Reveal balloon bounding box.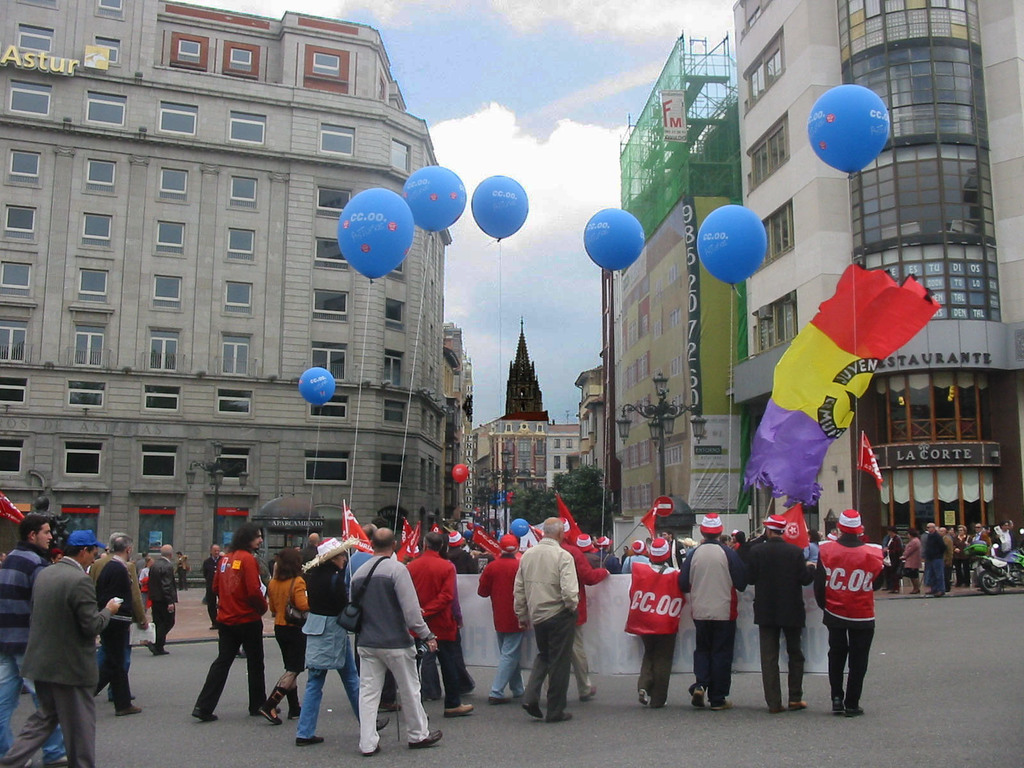
Revealed: {"left": 804, "top": 83, "right": 890, "bottom": 175}.
